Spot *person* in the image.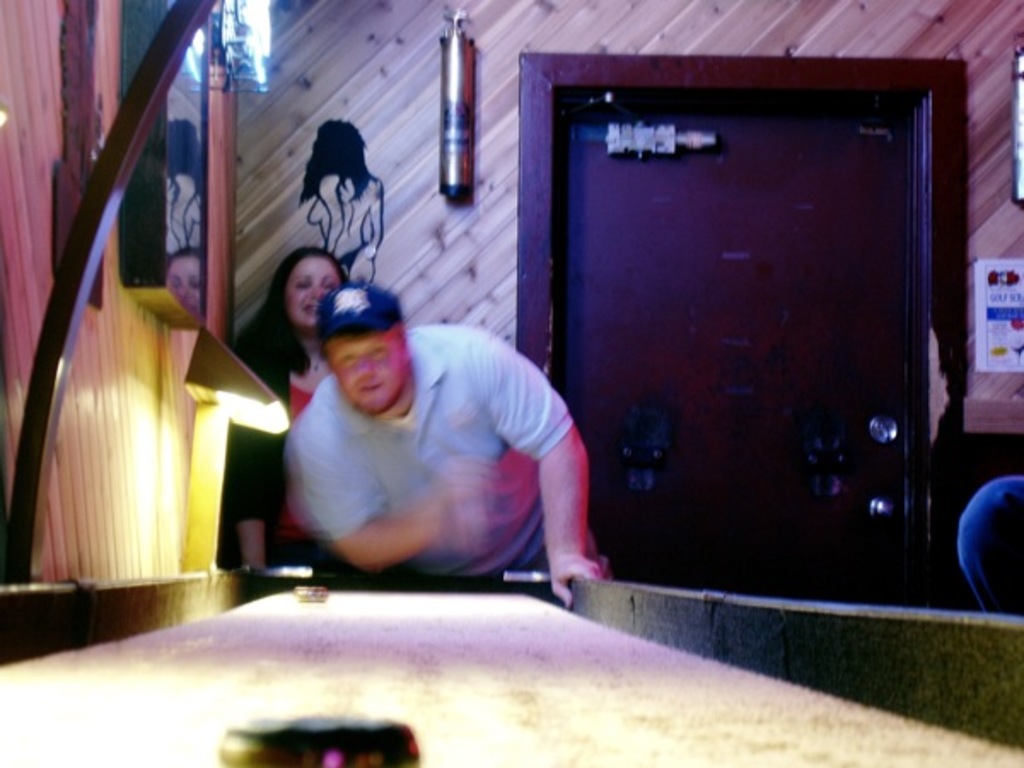
*person* found at <bbox>285, 275, 601, 592</bbox>.
